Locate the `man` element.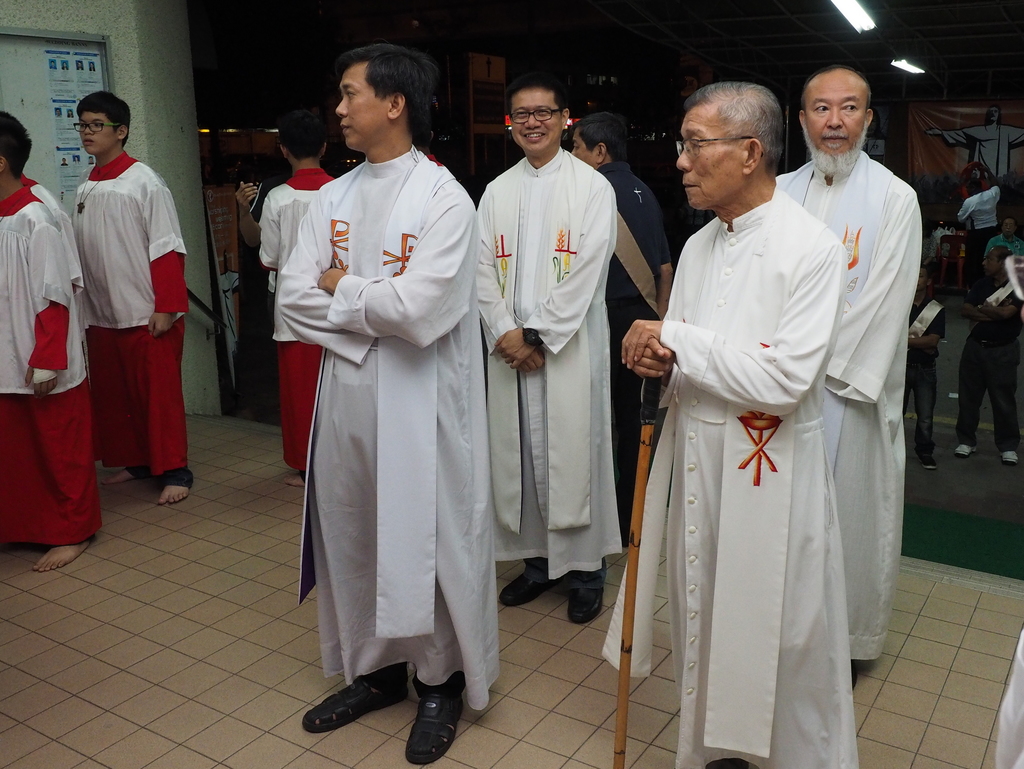
Element bbox: box=[769, 67, 925, 672].
